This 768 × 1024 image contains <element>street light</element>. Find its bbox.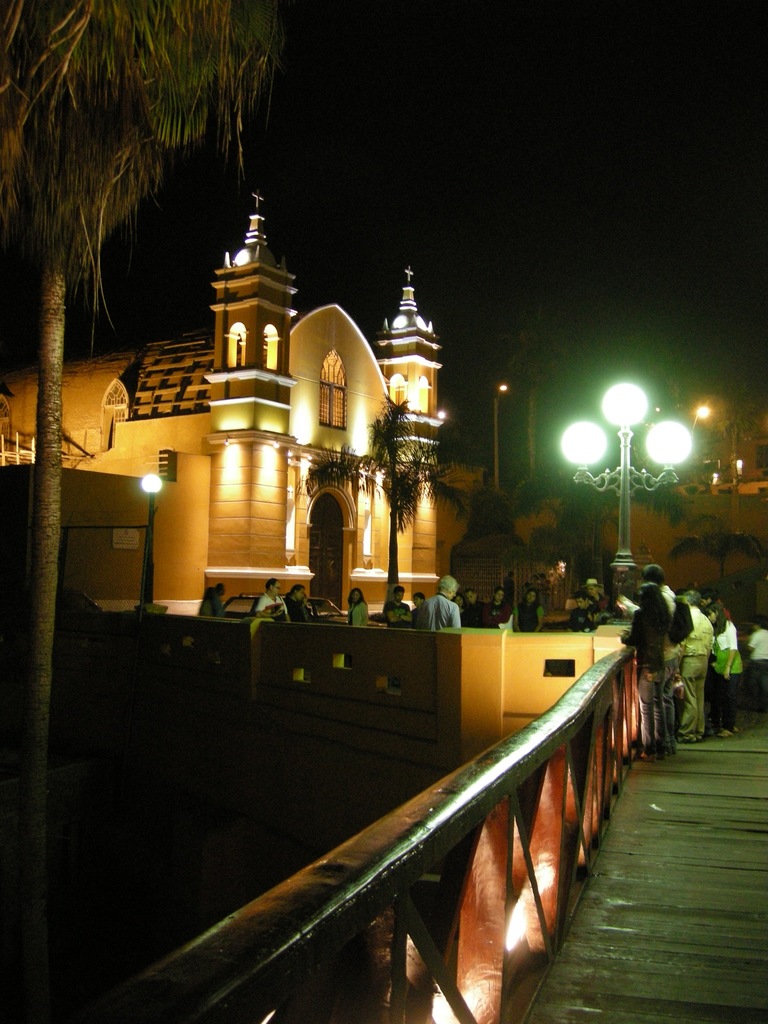
<box>693,402,712,458</box>.
